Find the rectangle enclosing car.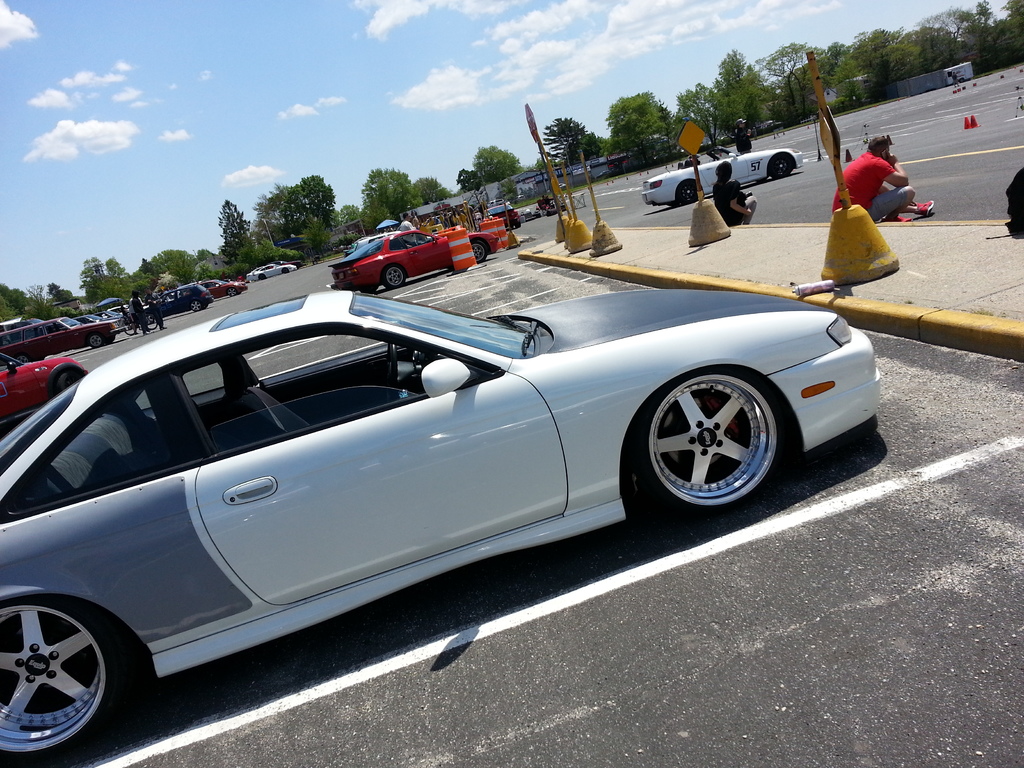
locate(244, 264, 267, 283).
